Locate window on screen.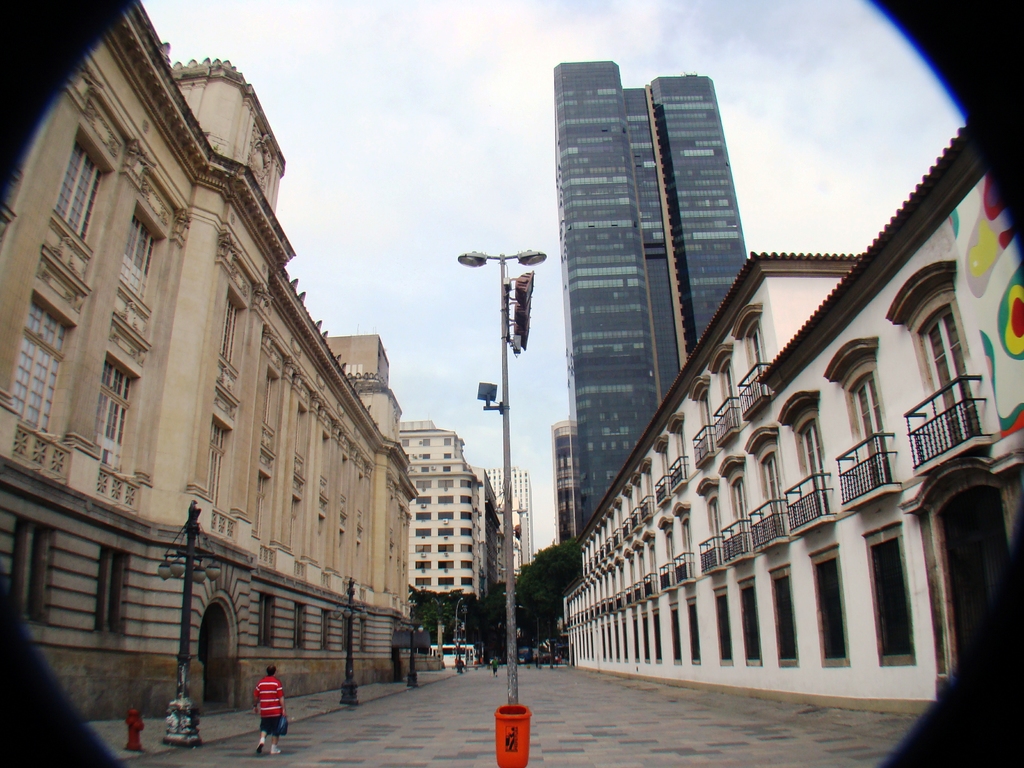
On screen at select_region(121, 191, 164, 314).
